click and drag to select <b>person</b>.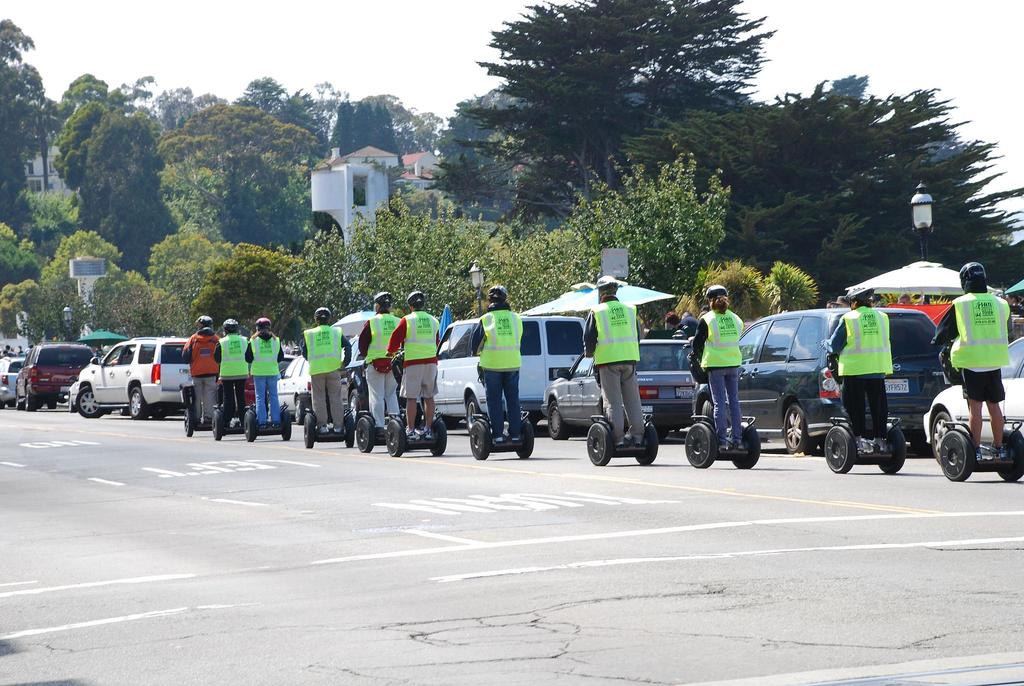
Selection: BBox(948, 245, 1011, 489).
